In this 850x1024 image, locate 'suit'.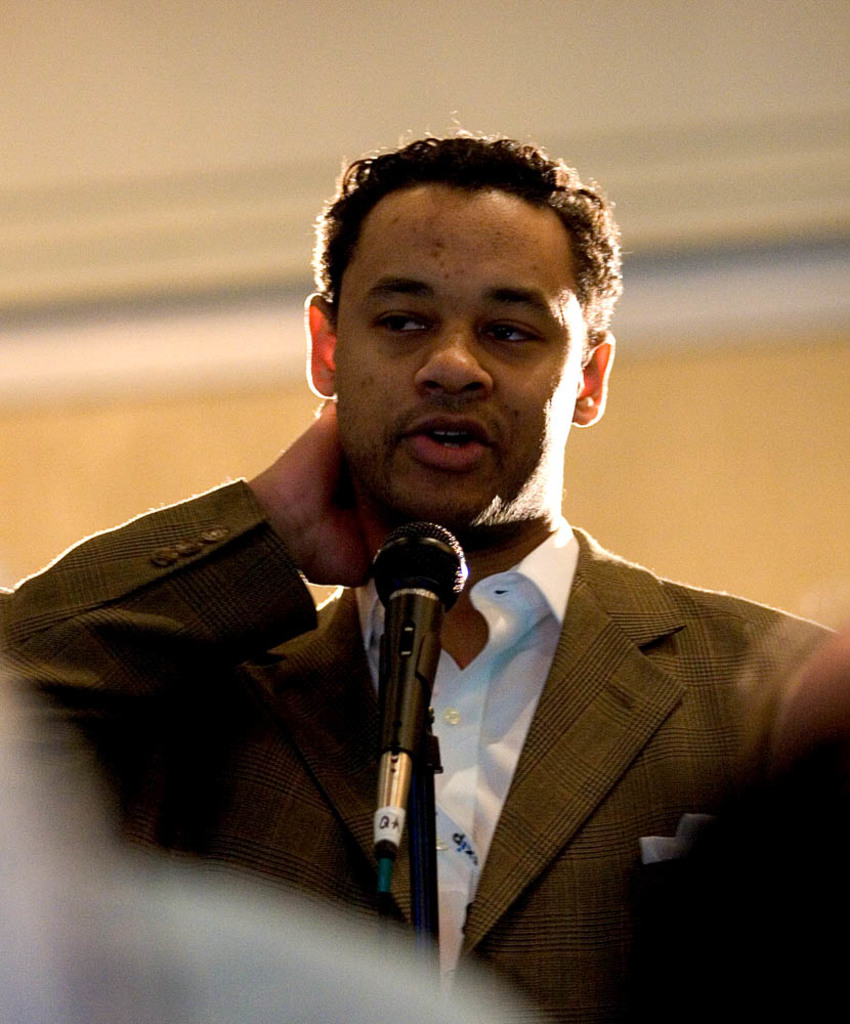
Bounding box: <box>0,471,843,1023</box>.
